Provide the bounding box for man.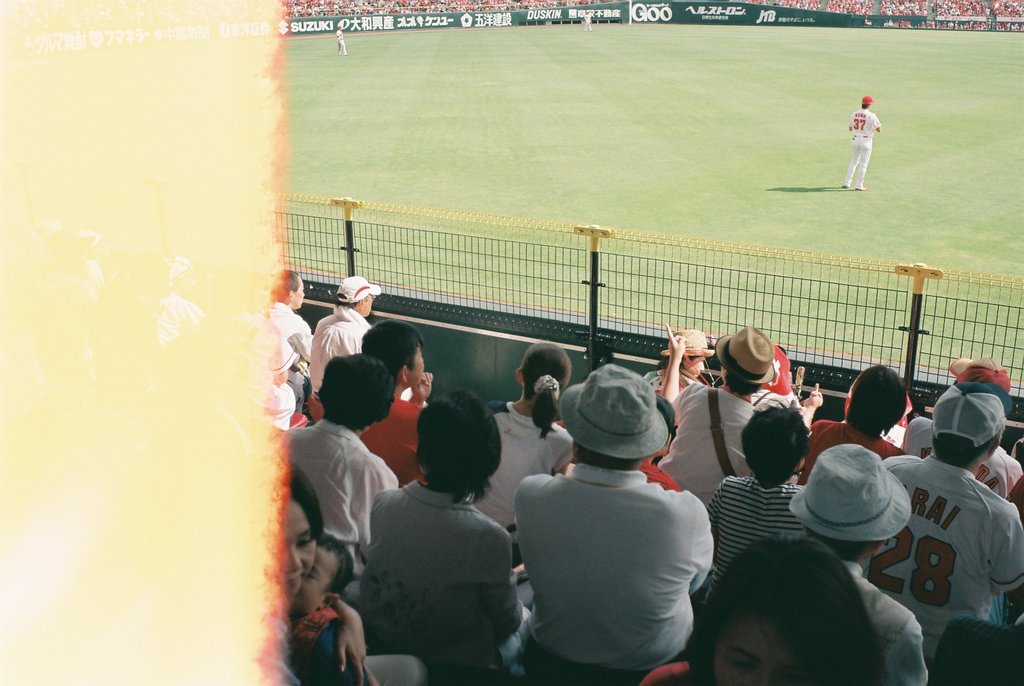
box=[311, 281, 387, 410].
